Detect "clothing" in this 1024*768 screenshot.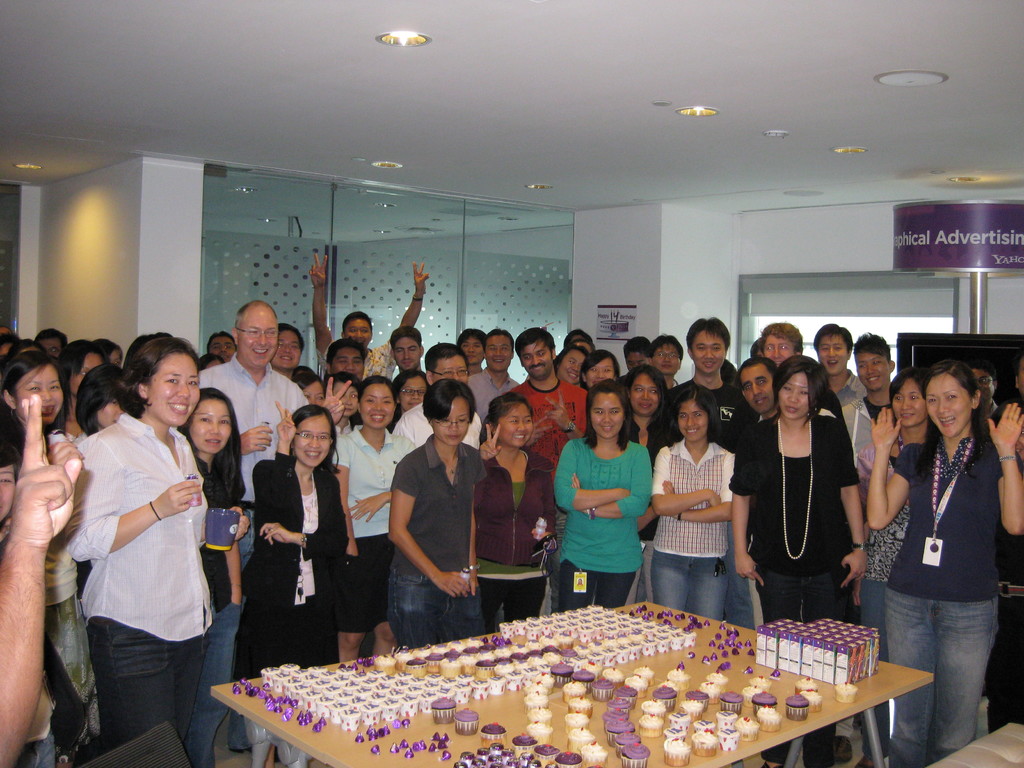
Detection: <bbox>557, 434, 653, 605</bbox>.
